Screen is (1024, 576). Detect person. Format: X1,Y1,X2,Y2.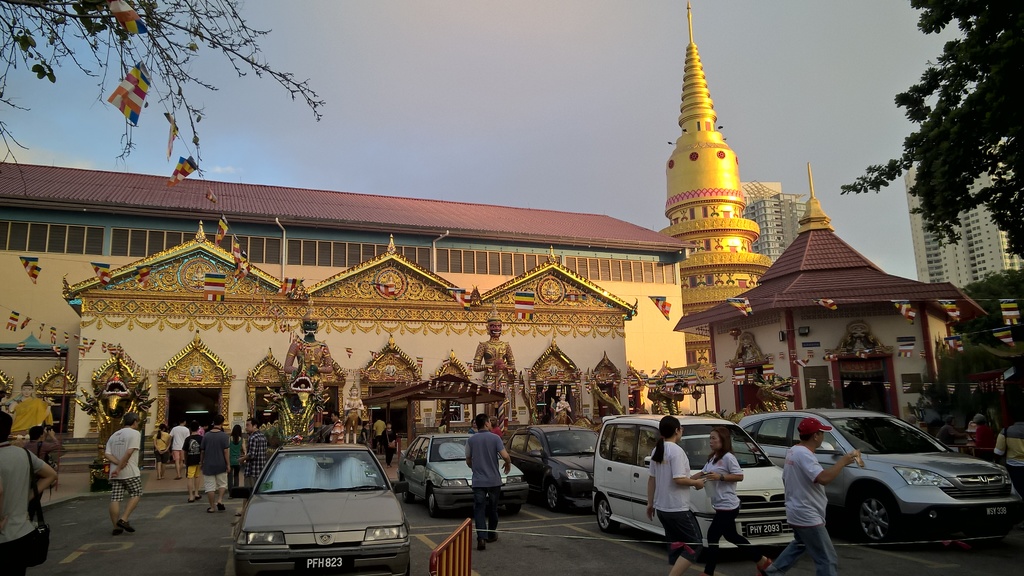
679,276,687,289.
